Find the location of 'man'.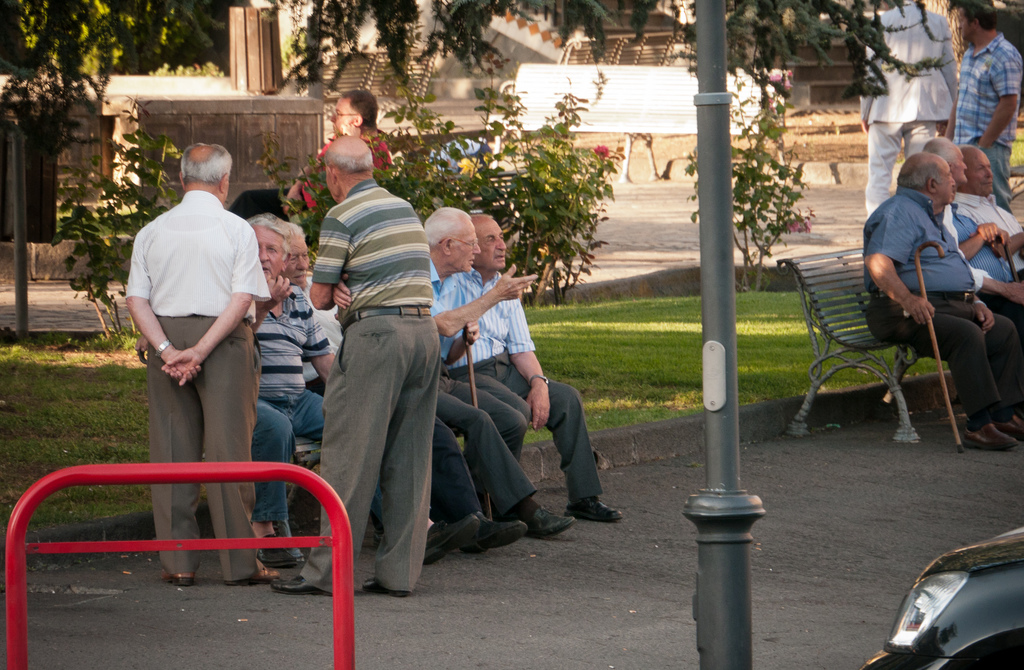
Location: 859/151/1023/448.
